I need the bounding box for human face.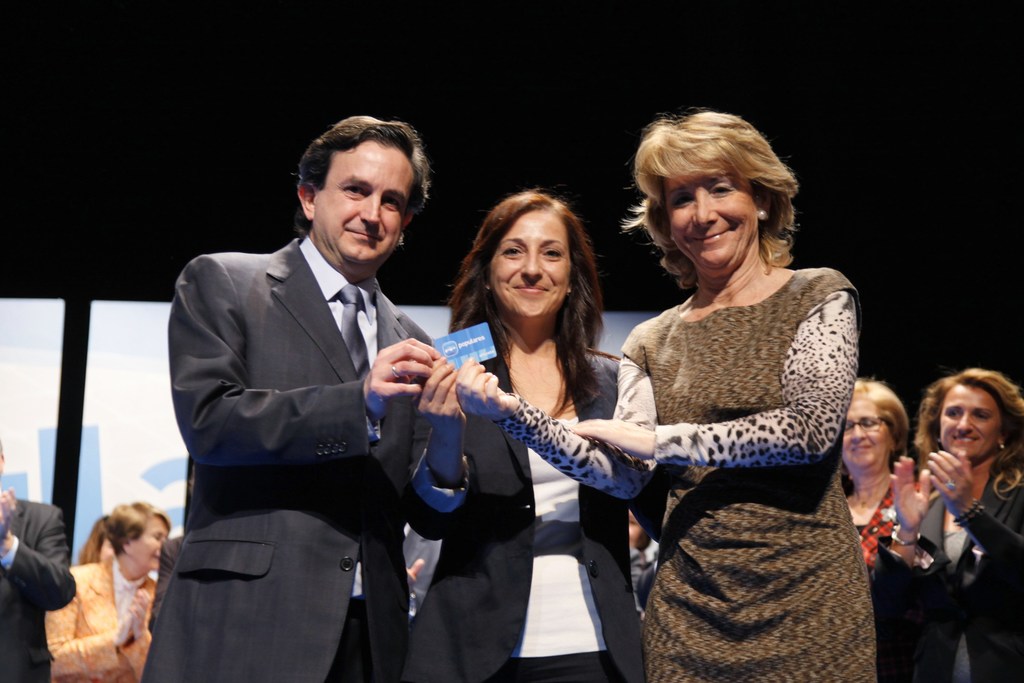
Here it is: (left=314, top=139, right=415, bottom=264).
